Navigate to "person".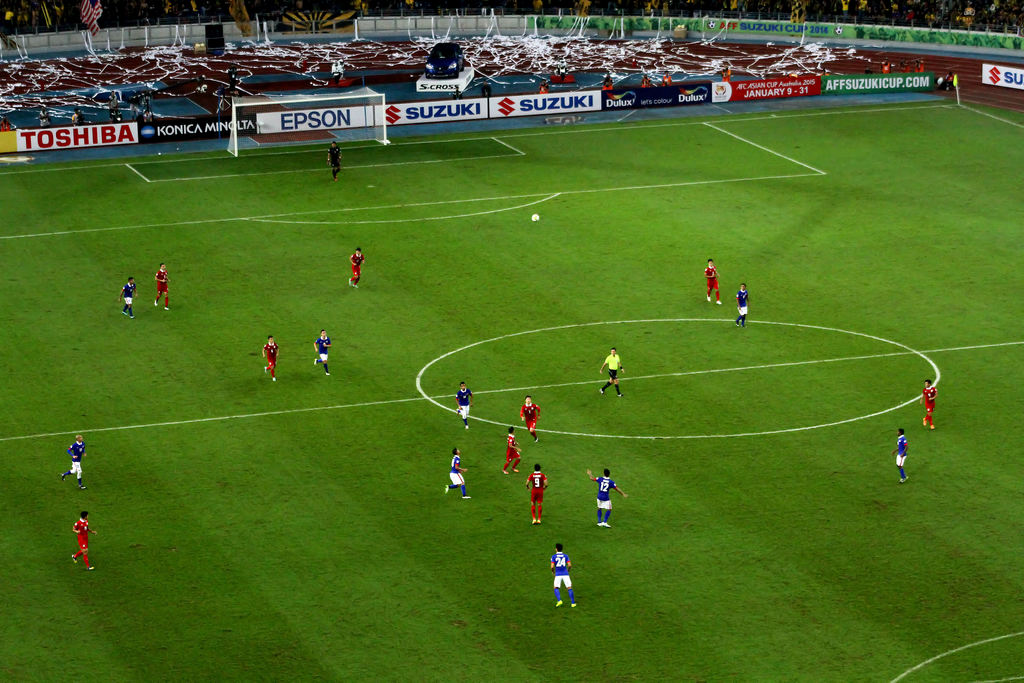
Navigation target: <region>604, 72, 613, 84</region>.
